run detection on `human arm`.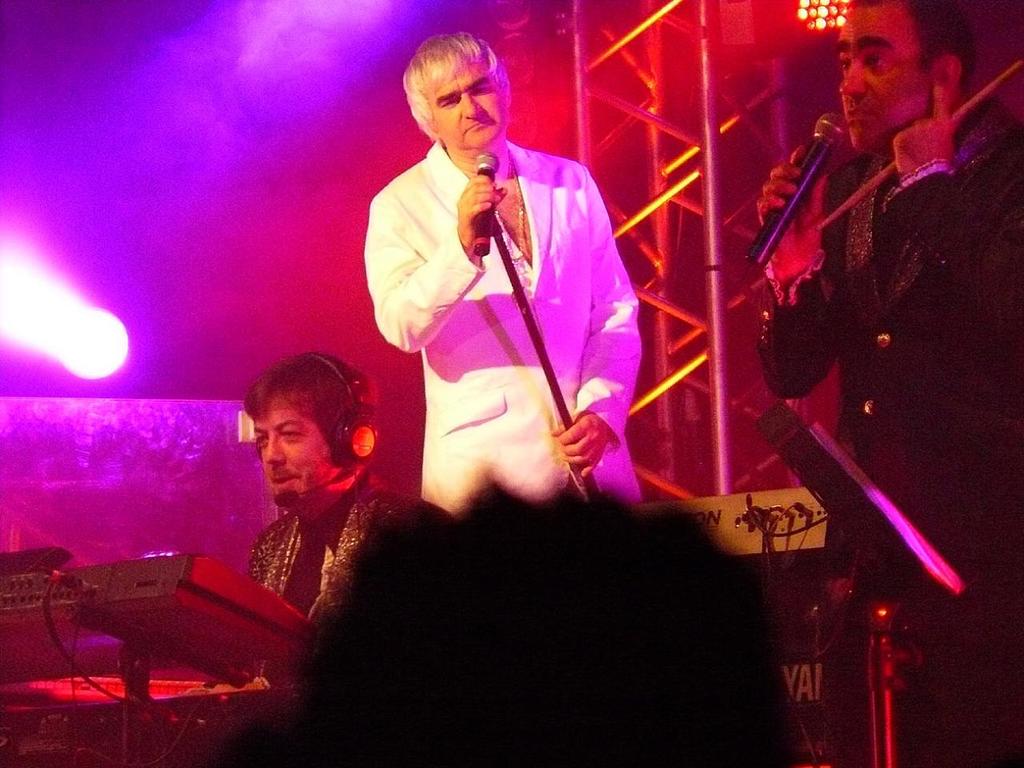
Result: <box>355,155,502,380</box>.
